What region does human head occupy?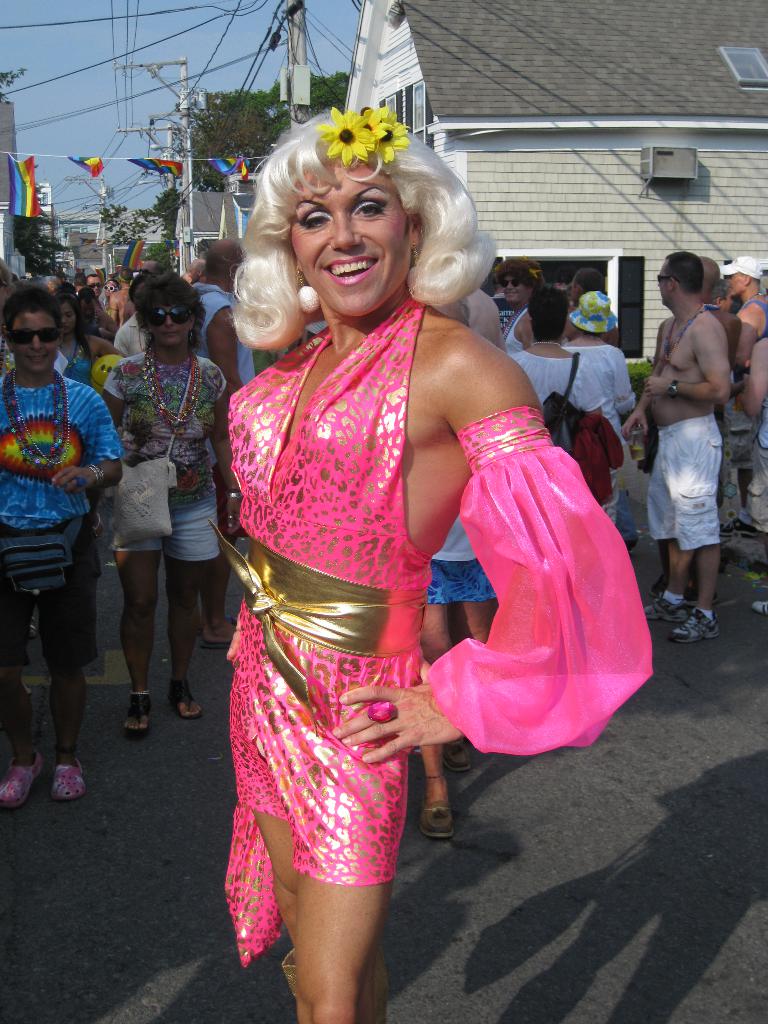
(x1=44, y1=292, x2=88, y2=340).
